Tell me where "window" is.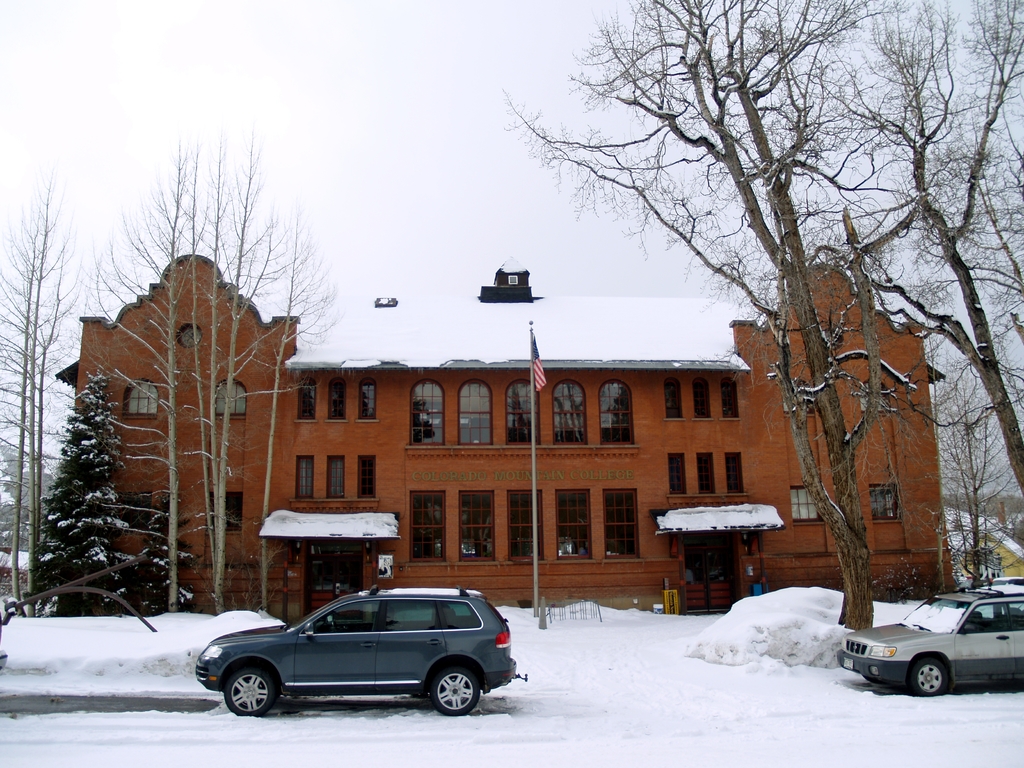
"window" is at pyautogui.locateOnScreen(723, 377, 742, 422).
